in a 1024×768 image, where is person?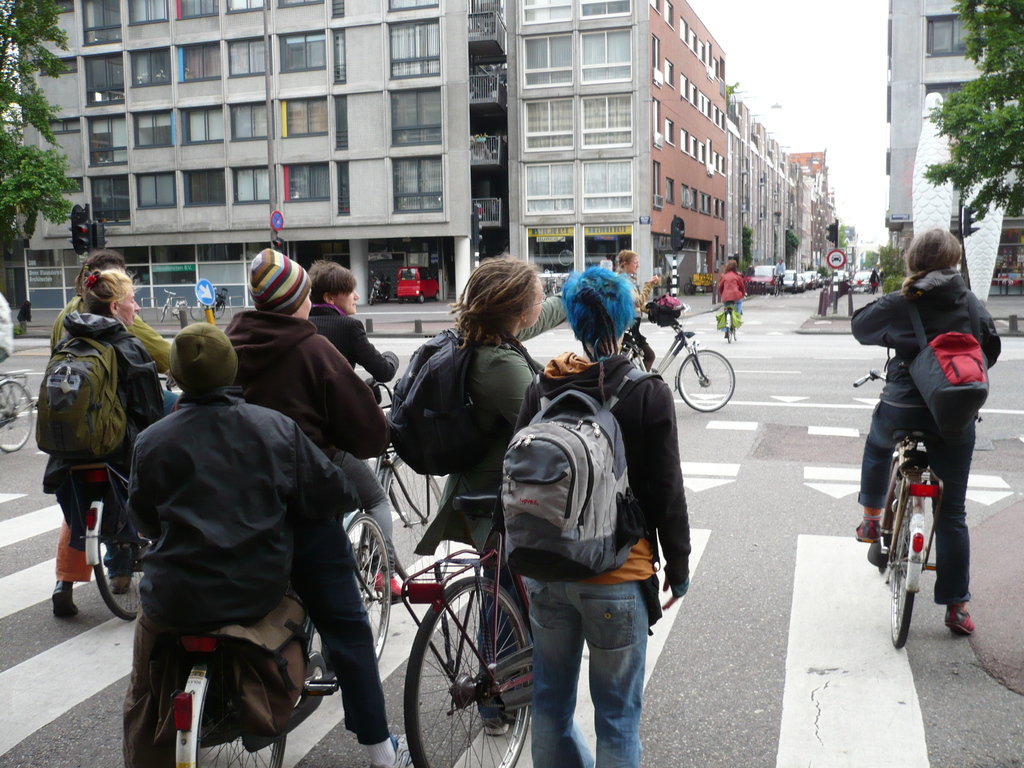
bbox=[839, 223, 972, 641].
